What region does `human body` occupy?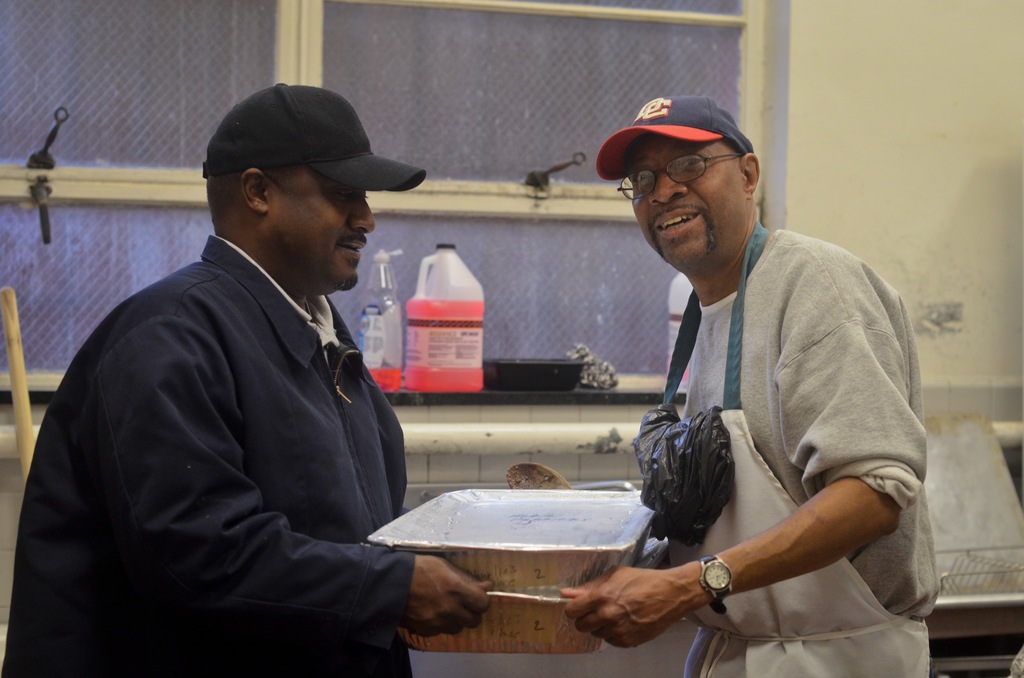
BBox(1, 83, 500, 677).
